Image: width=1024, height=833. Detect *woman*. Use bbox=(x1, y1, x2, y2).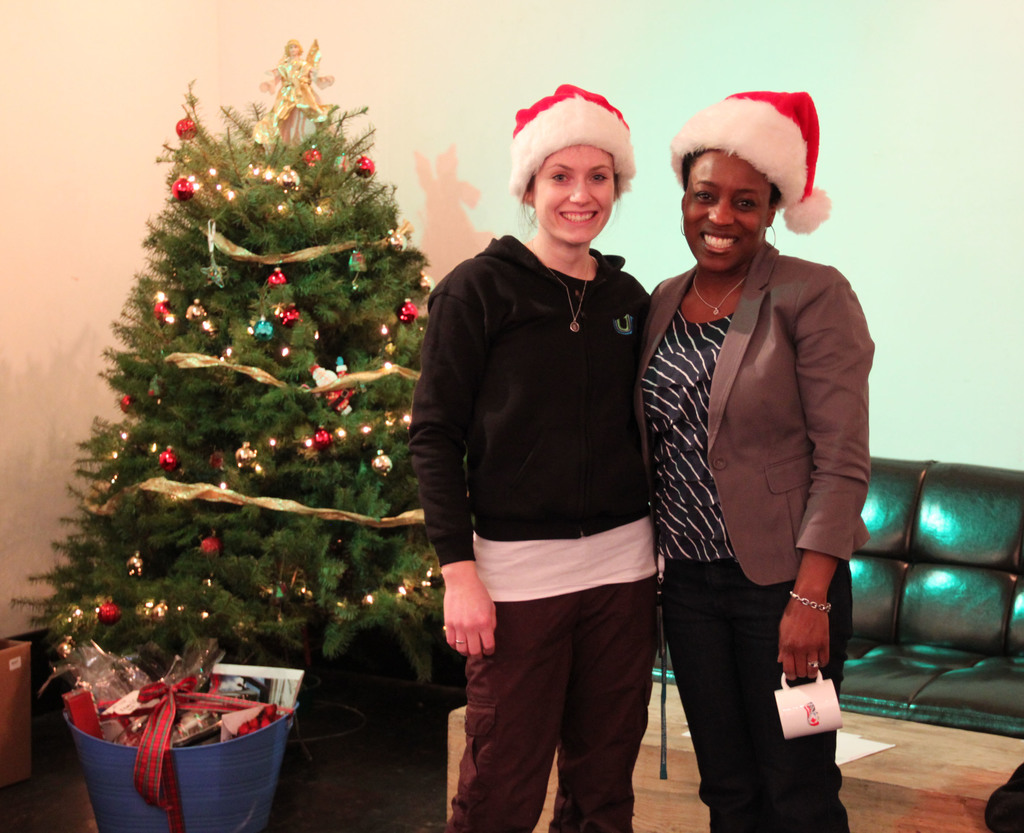
bbox=(411, 83, 669, 832).
